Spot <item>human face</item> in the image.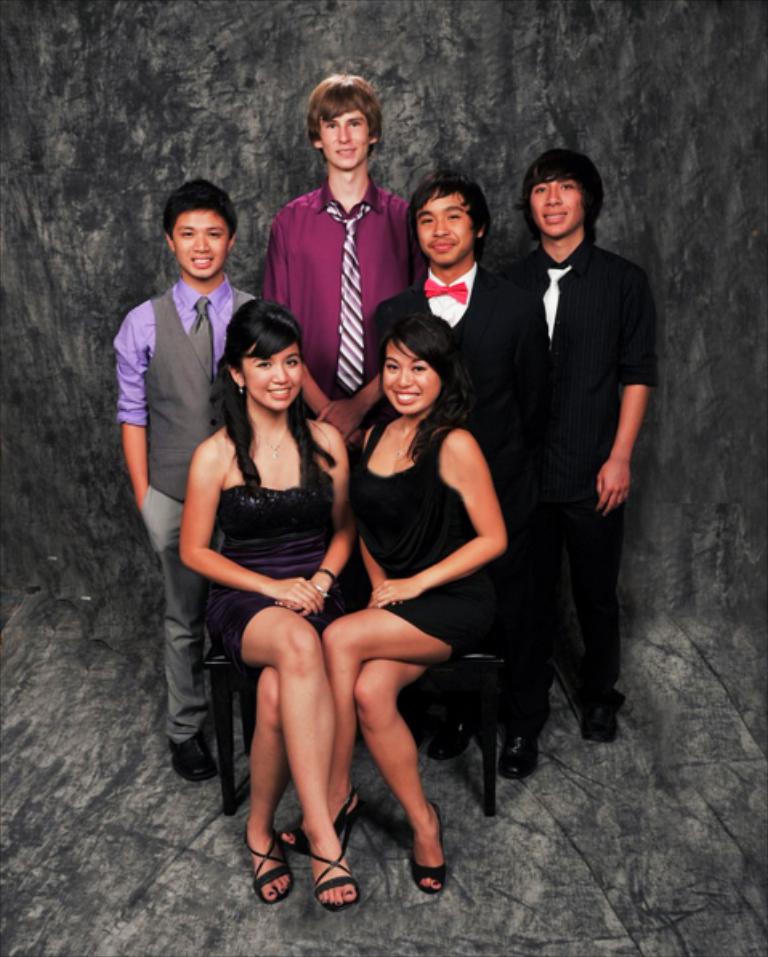
<item>human face</item> found at {"left": 527, "top": 159, "right": 590, "bottom": 229}.
